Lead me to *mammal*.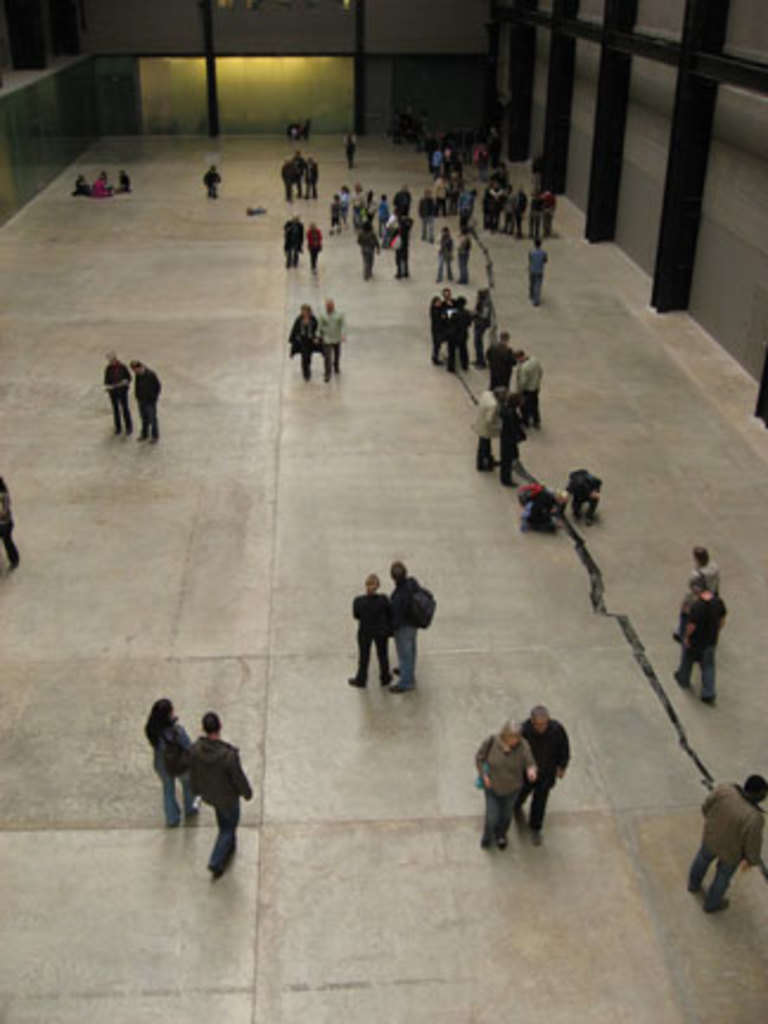
Lead to l=287, t=116, r=299, b=137.
